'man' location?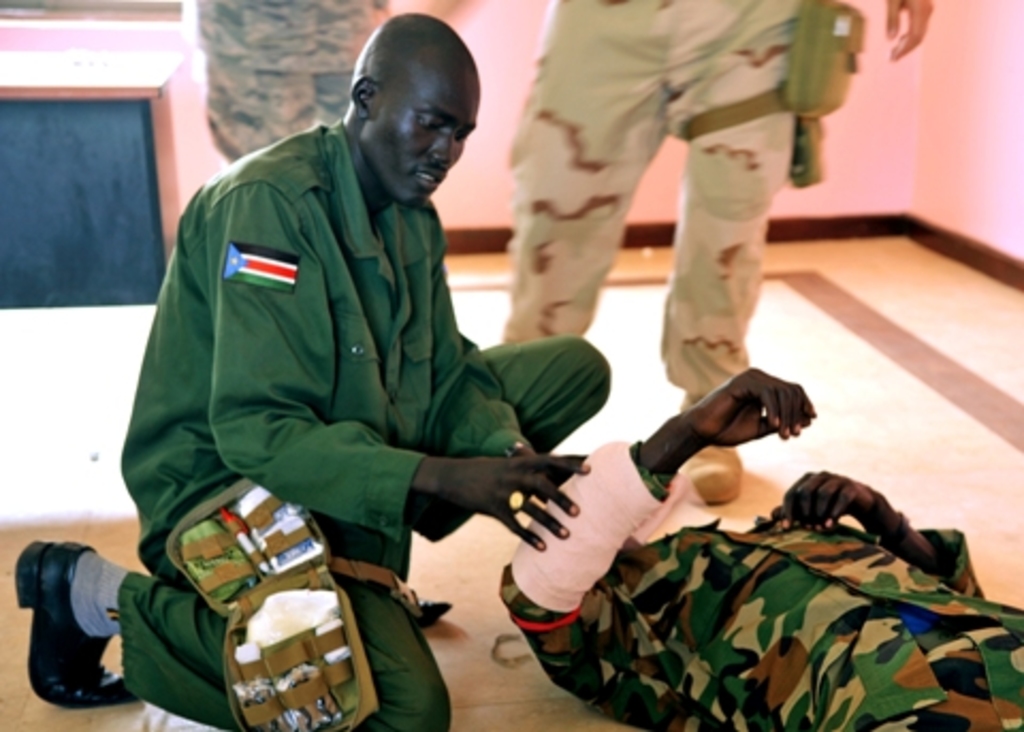
[x1=107, y1=23, x2=670, y2=706]
